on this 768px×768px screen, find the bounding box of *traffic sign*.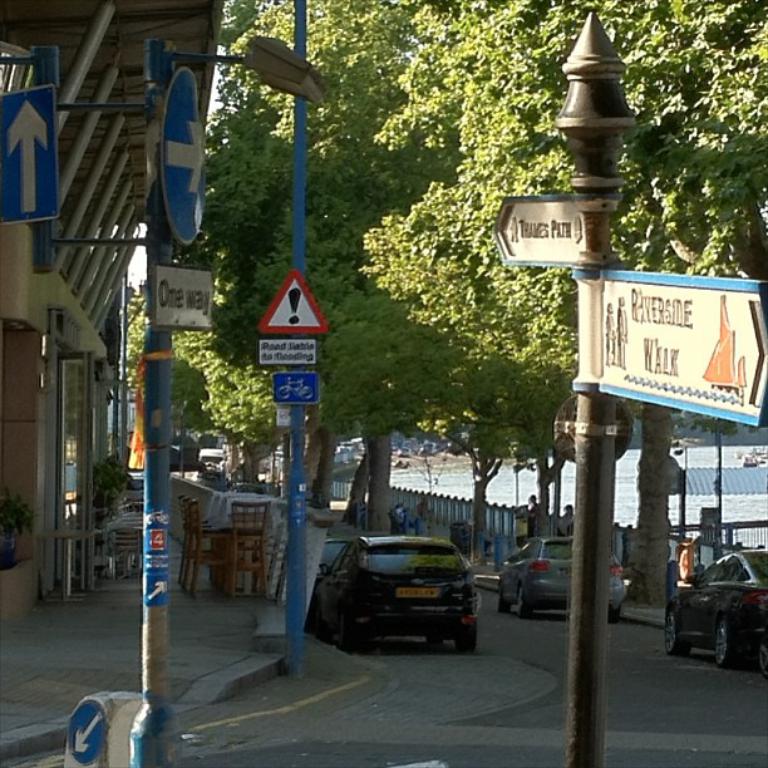
Bounding box: Rect(67, 703, 108, 762).
